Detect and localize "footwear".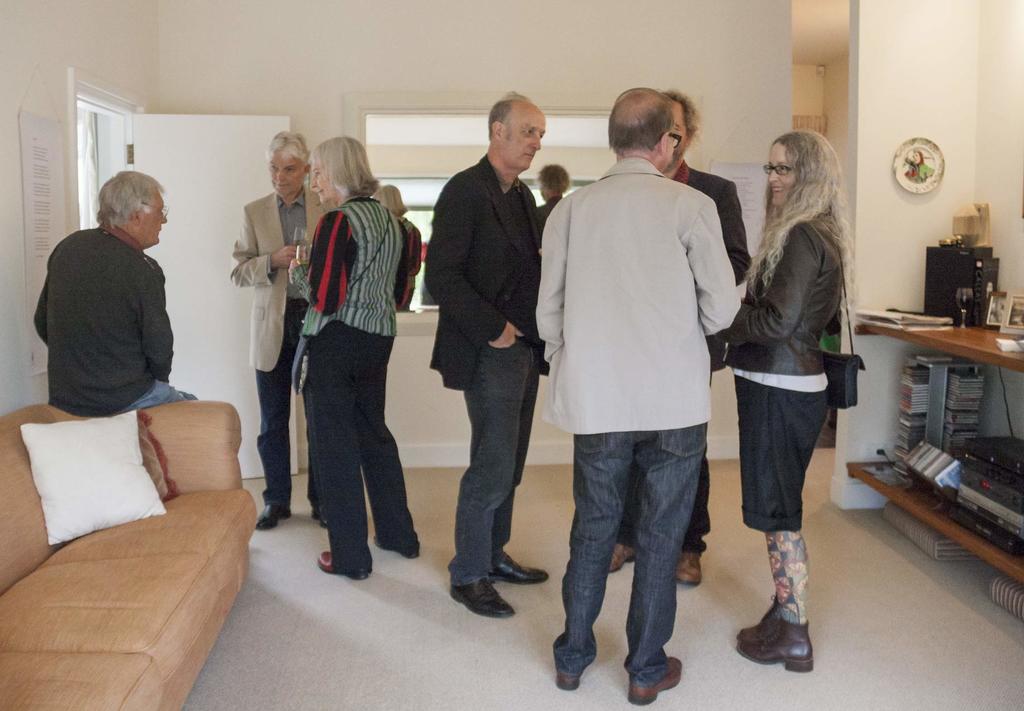
Localized at {"x1": 491, "y1": 551, "x2": 556, "y2": 578}.
